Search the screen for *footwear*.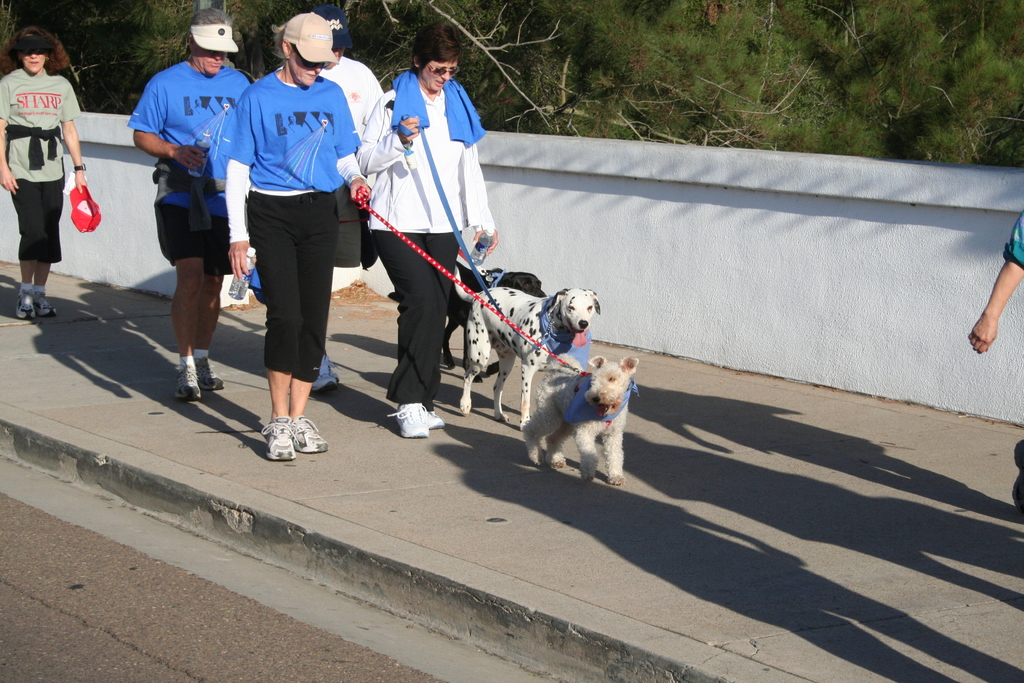
Found at 175, 359, 200, 401.
